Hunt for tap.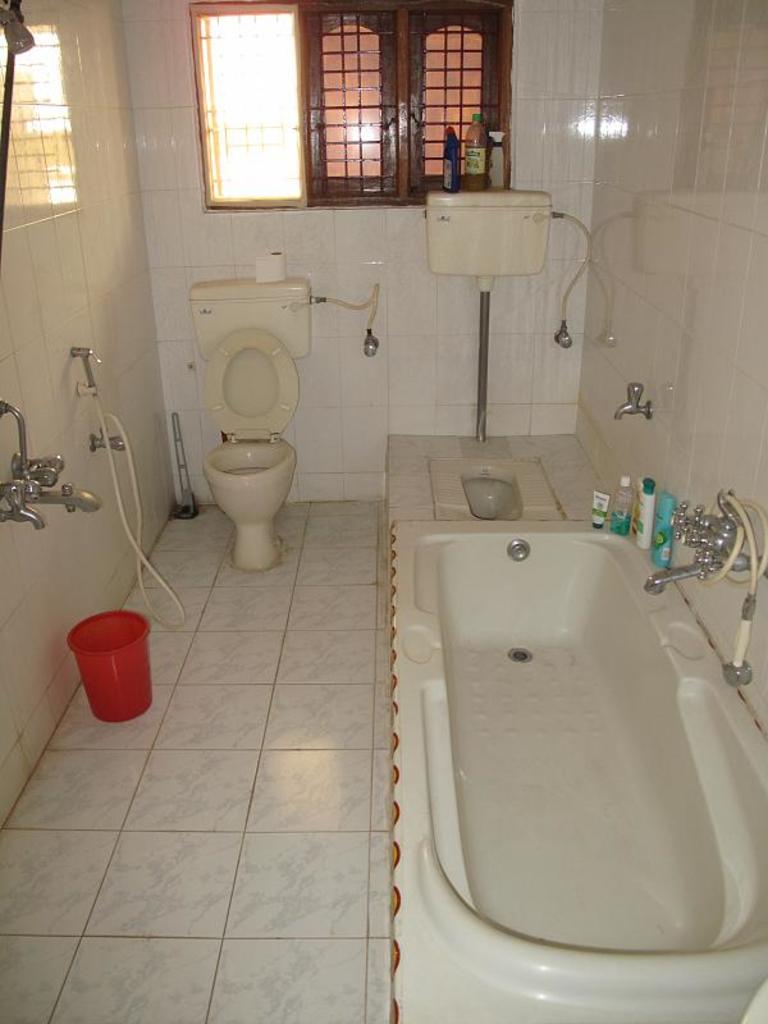
Hunted down at locate(609, 379, 658, 429).
